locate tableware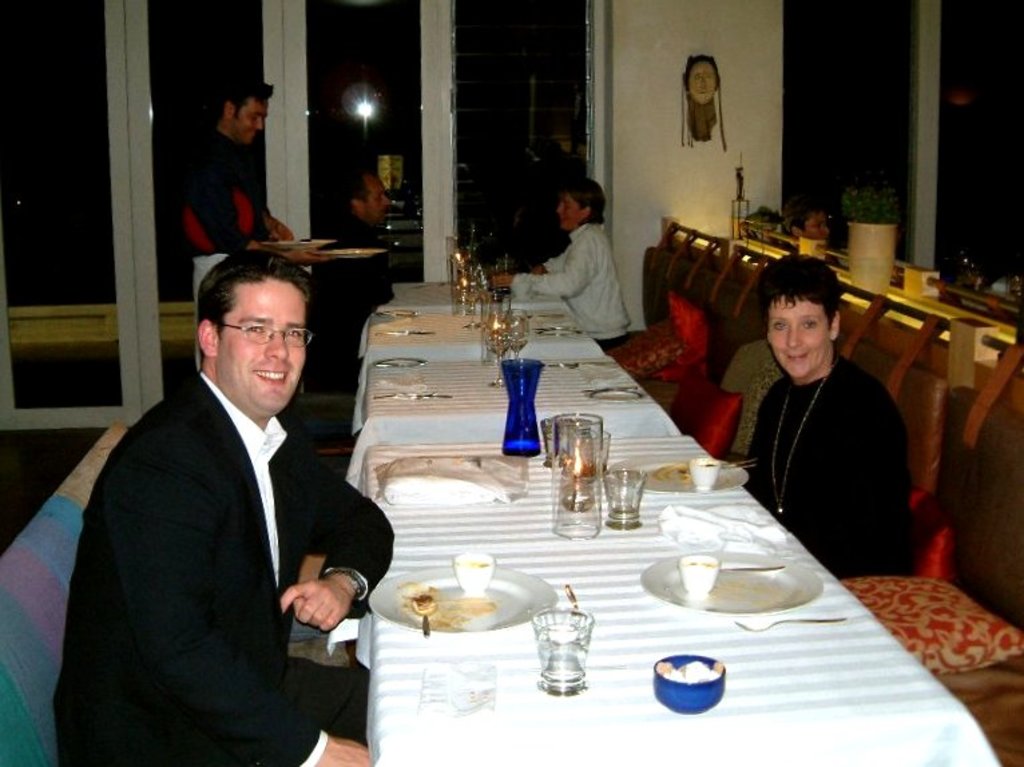
box(723, 457, 755, 464)
